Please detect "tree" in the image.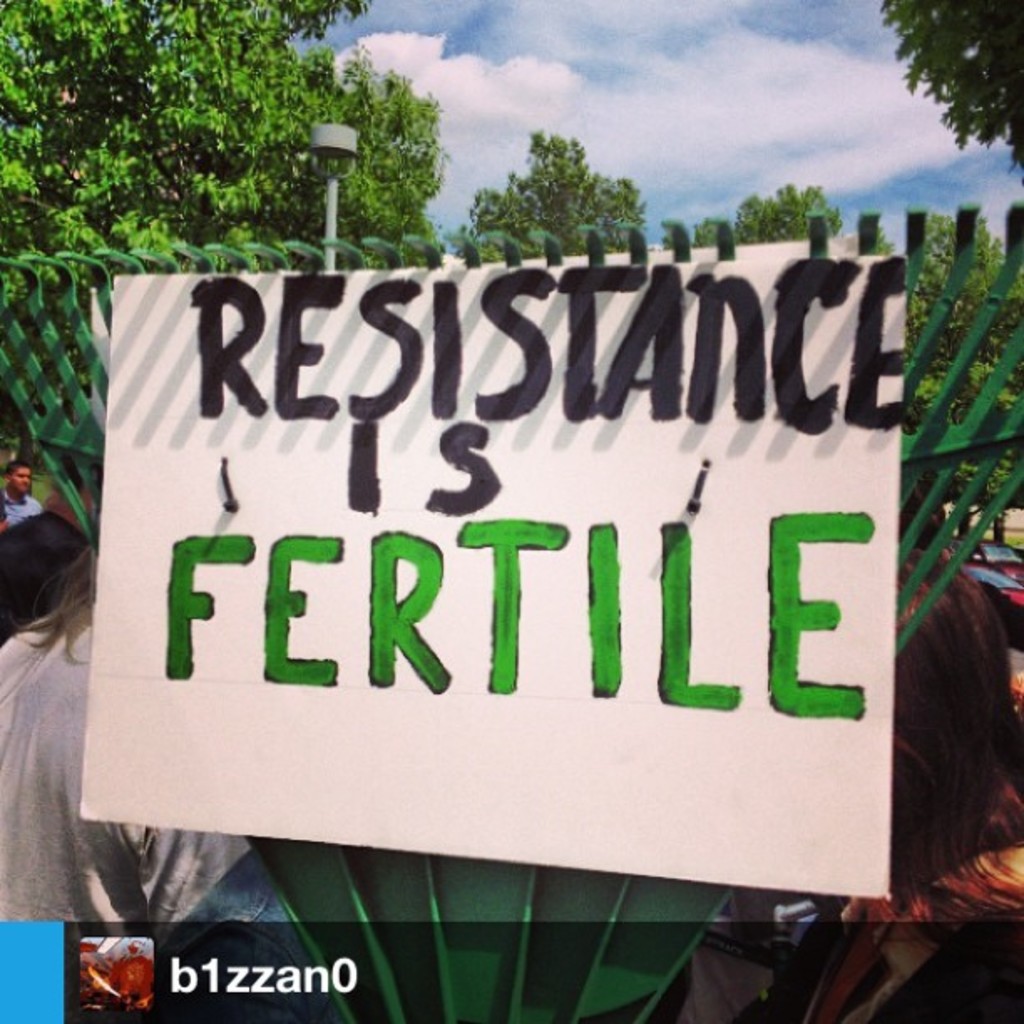
select_region(924, 218, 1022, 365).
